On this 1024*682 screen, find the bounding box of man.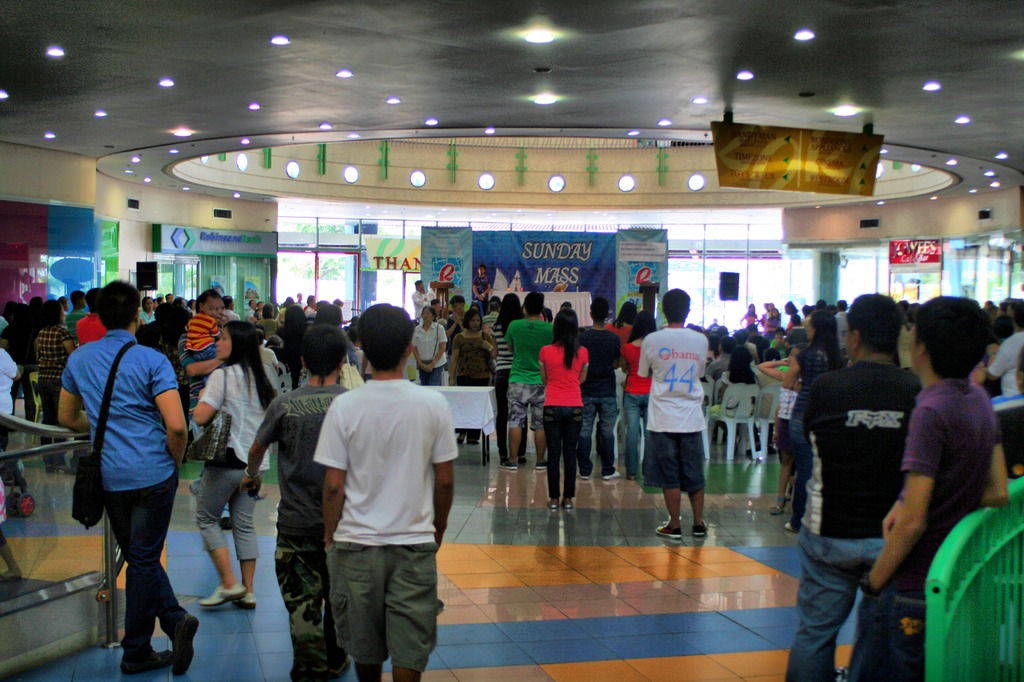
Bounding box: bbox(412, 277, 429, 317).
